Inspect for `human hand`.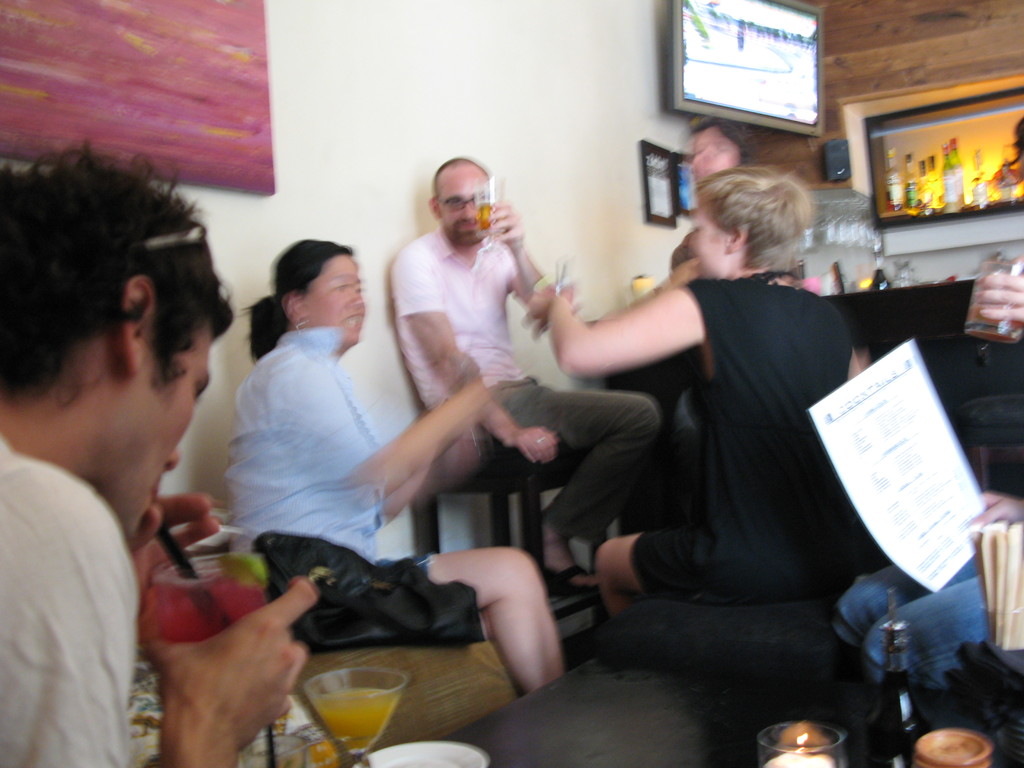
Inspection: [x1=970, y1=492, x2=1023, y2=532].
